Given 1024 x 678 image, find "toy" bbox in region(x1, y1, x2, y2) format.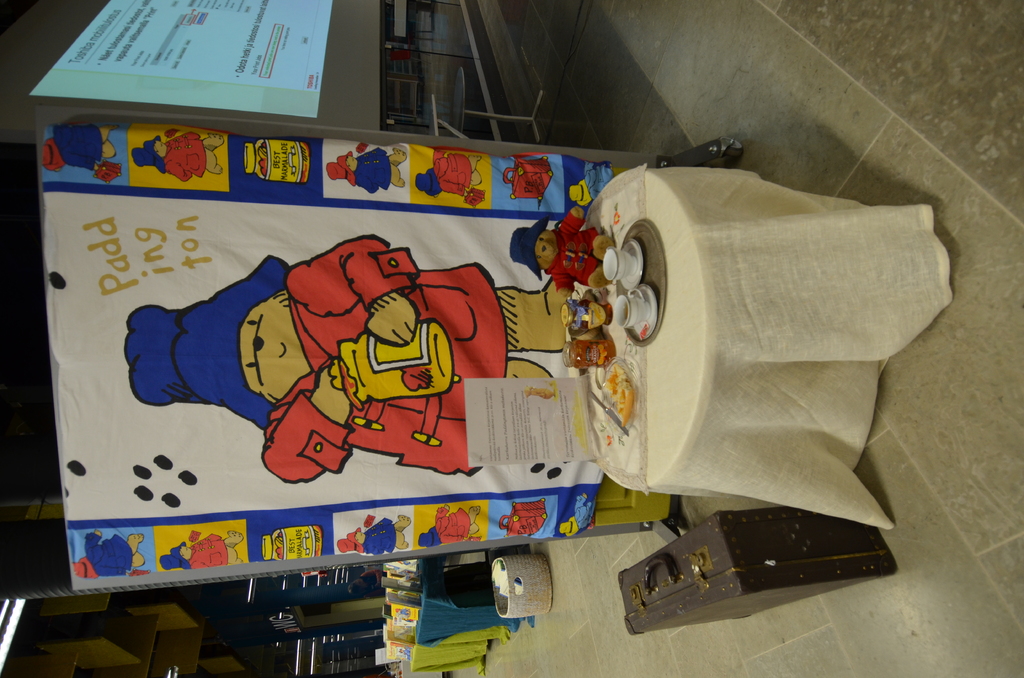
region(414, 149, 483, 199).
